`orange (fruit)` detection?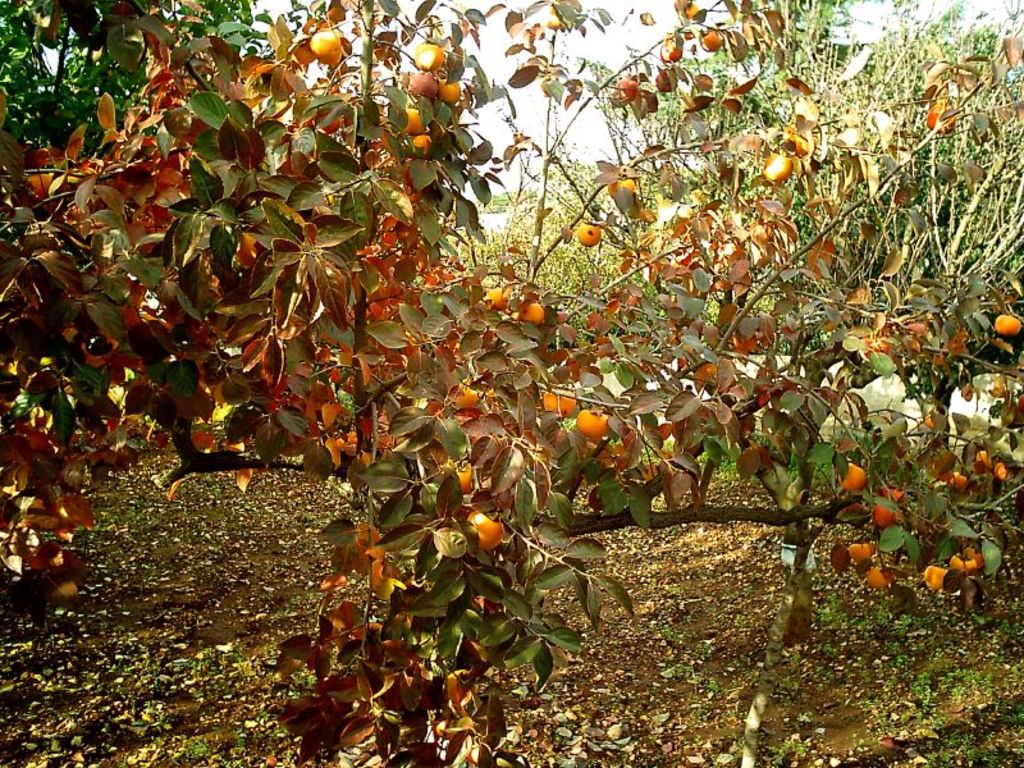
left=575, top=410, right=612, bottom=431
